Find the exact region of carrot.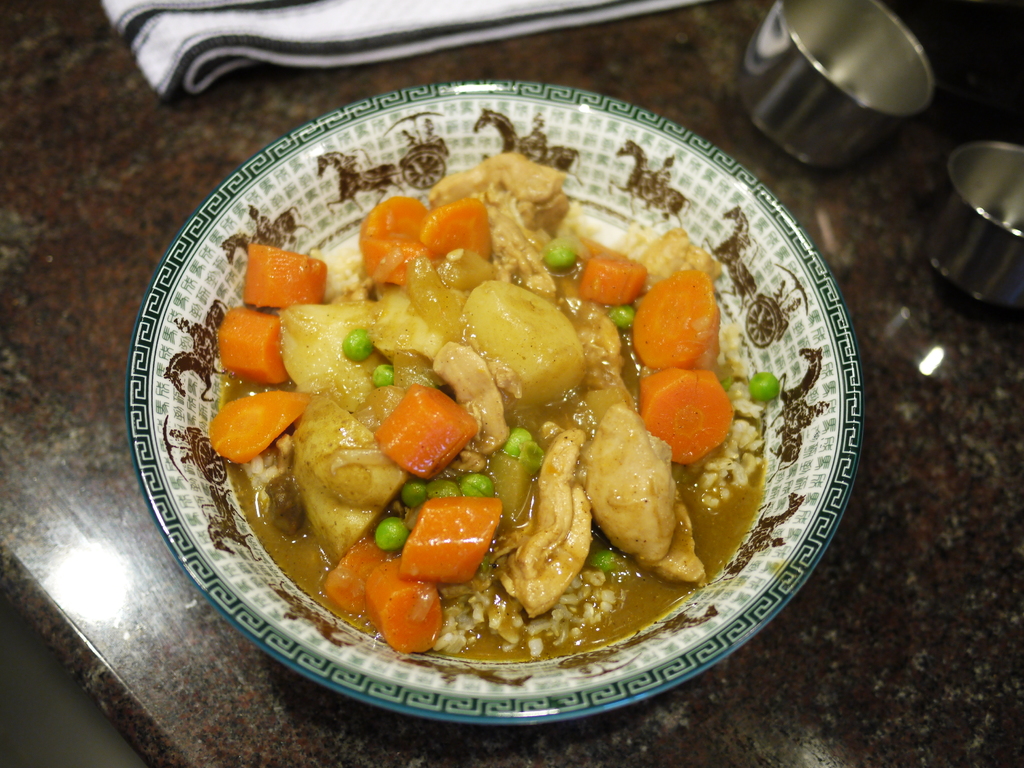
Exact region: l=419, t=201, r=488, b=258.
